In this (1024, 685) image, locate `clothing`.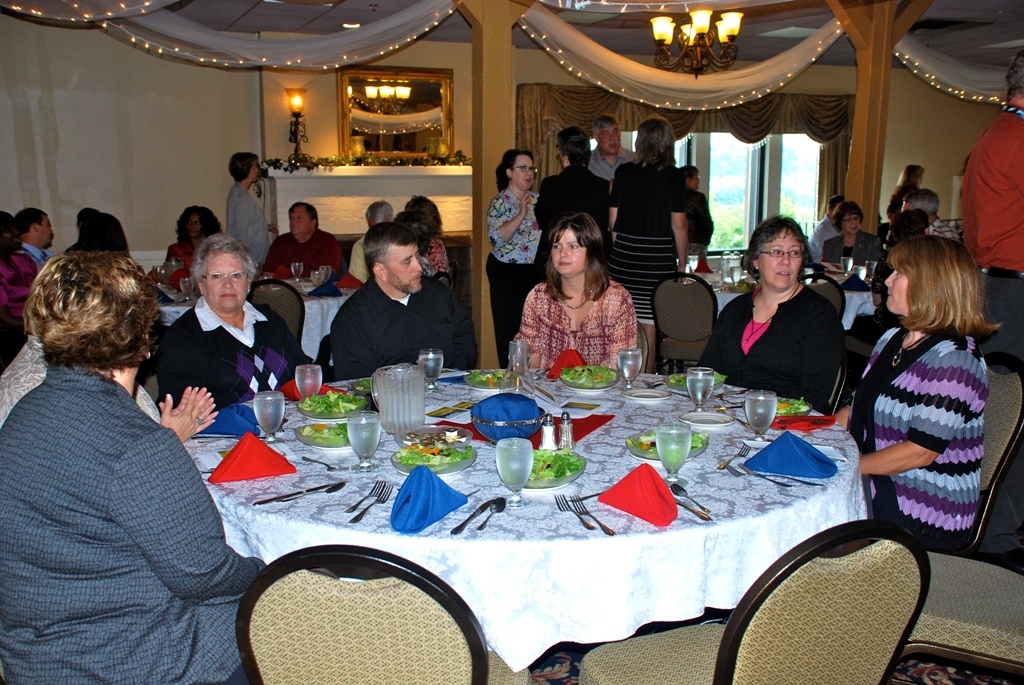
Bounding box: [10, 290, 245, 684].
